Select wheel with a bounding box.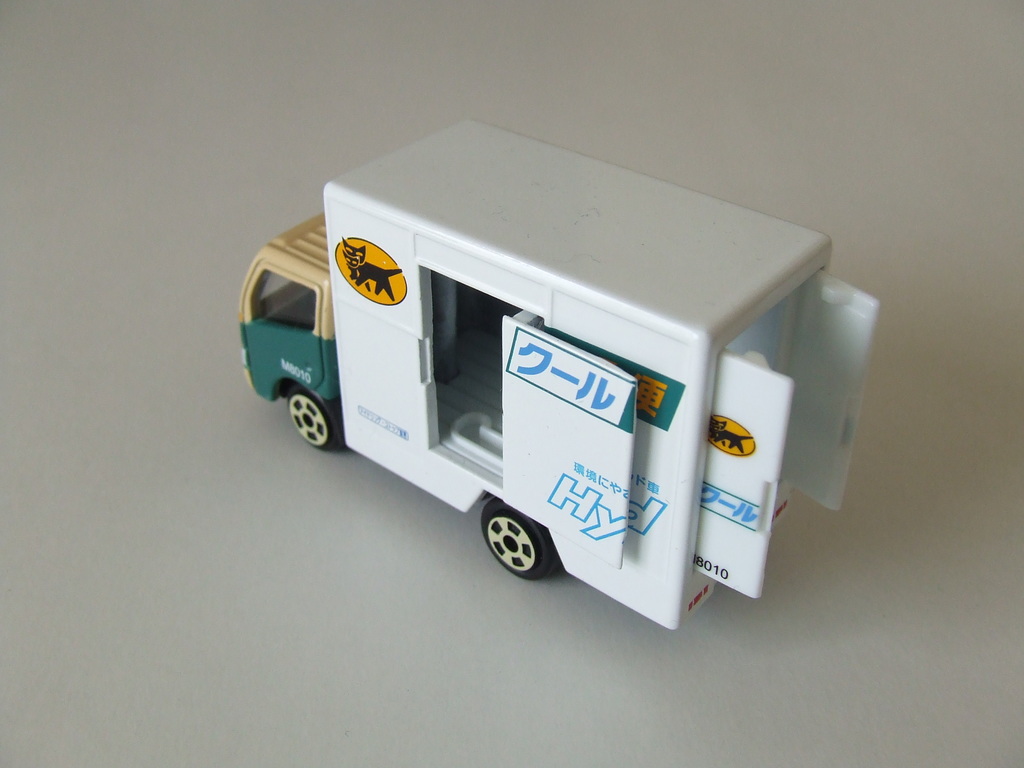
(left=467, top=508, right=560, bottom=590).
